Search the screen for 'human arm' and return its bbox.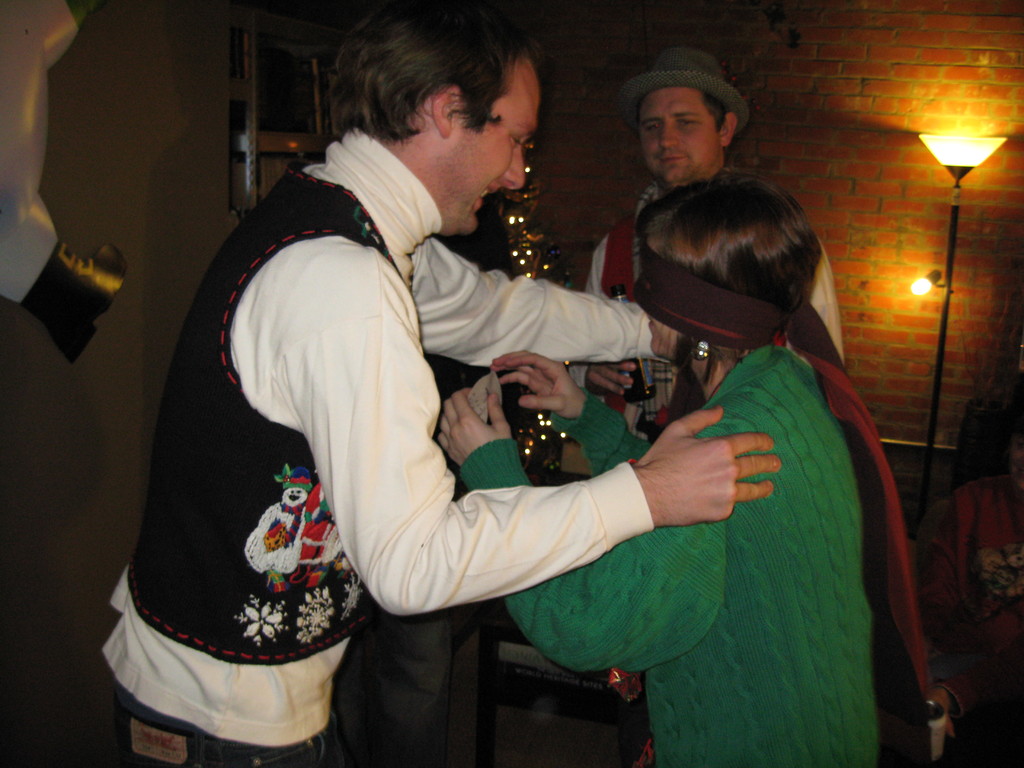
Found: x1=433, y1=356, x2=720, y2=679.
